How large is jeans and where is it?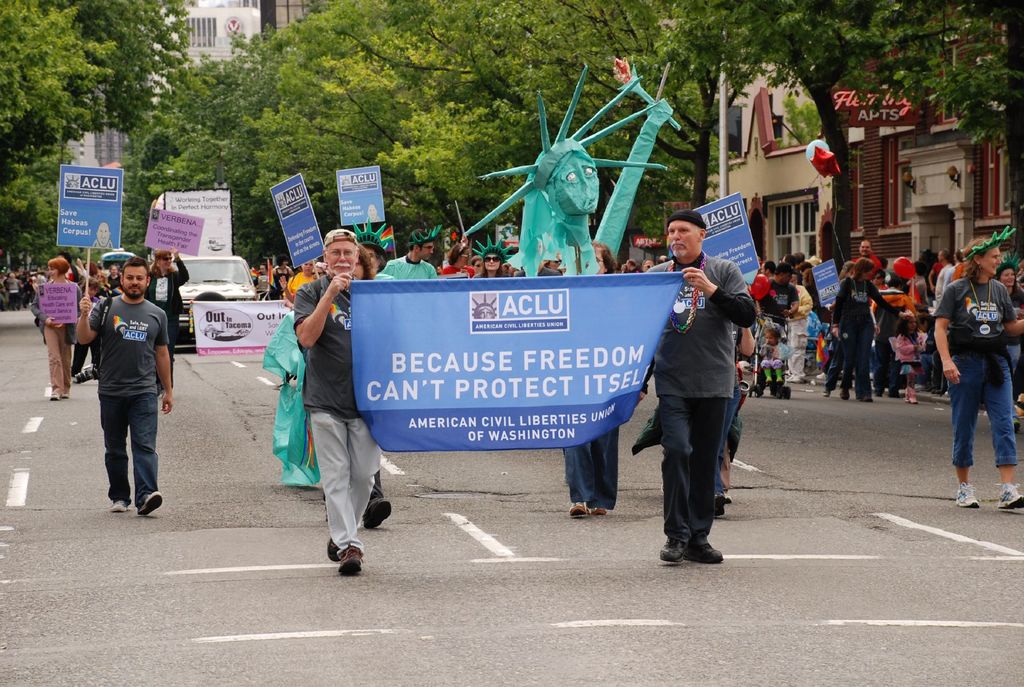
Bounding box: {"x1": 664, "y1": 399, "x2": 731, "y2": 537}.
